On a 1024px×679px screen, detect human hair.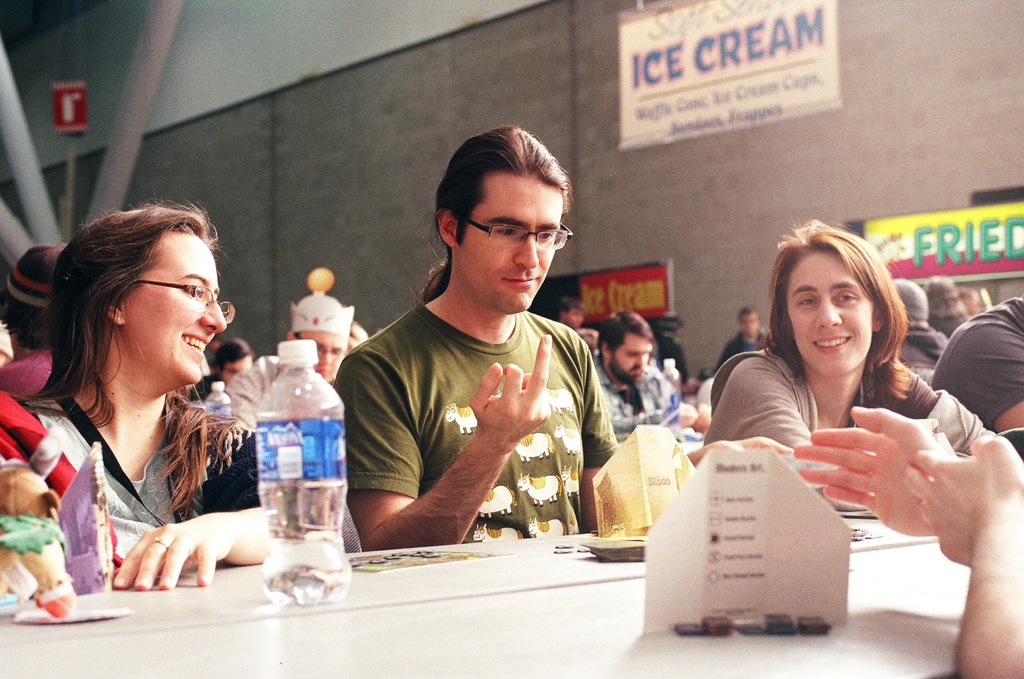
[400, 124, 575, 303].
